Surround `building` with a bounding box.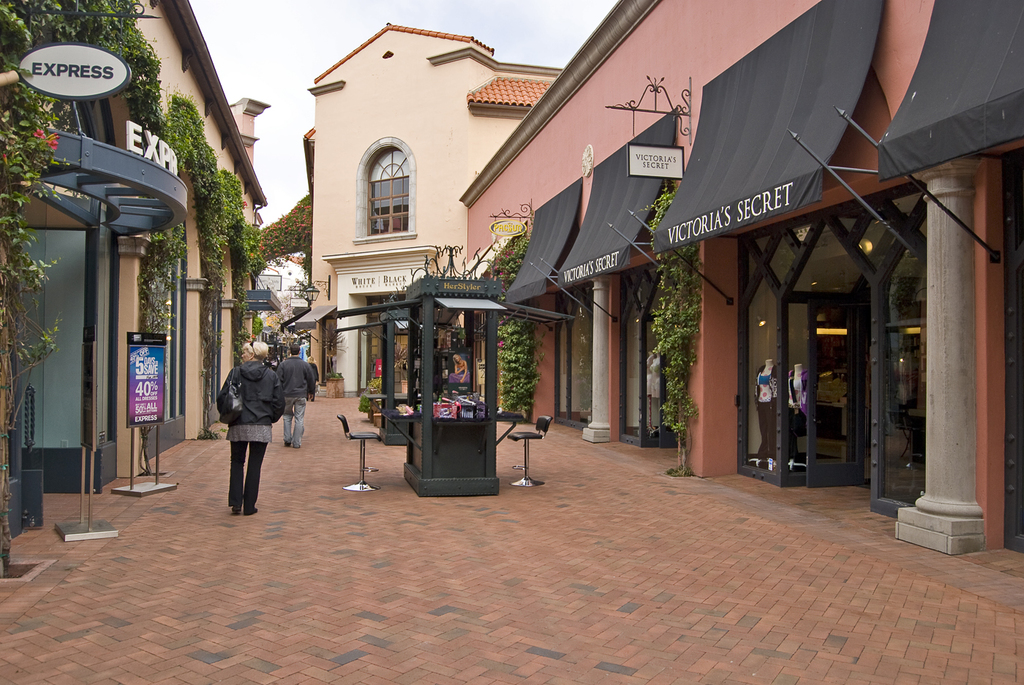
pyautogui.locateOnScreen(256, 16, 564, 398).
